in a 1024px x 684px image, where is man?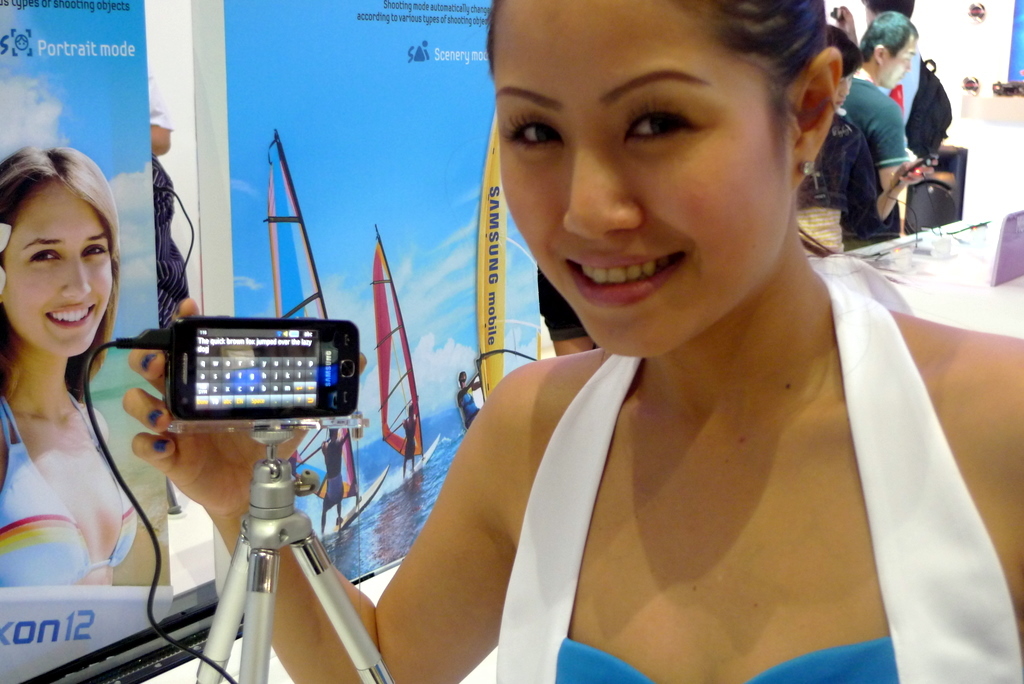
[821,32,923,248].
